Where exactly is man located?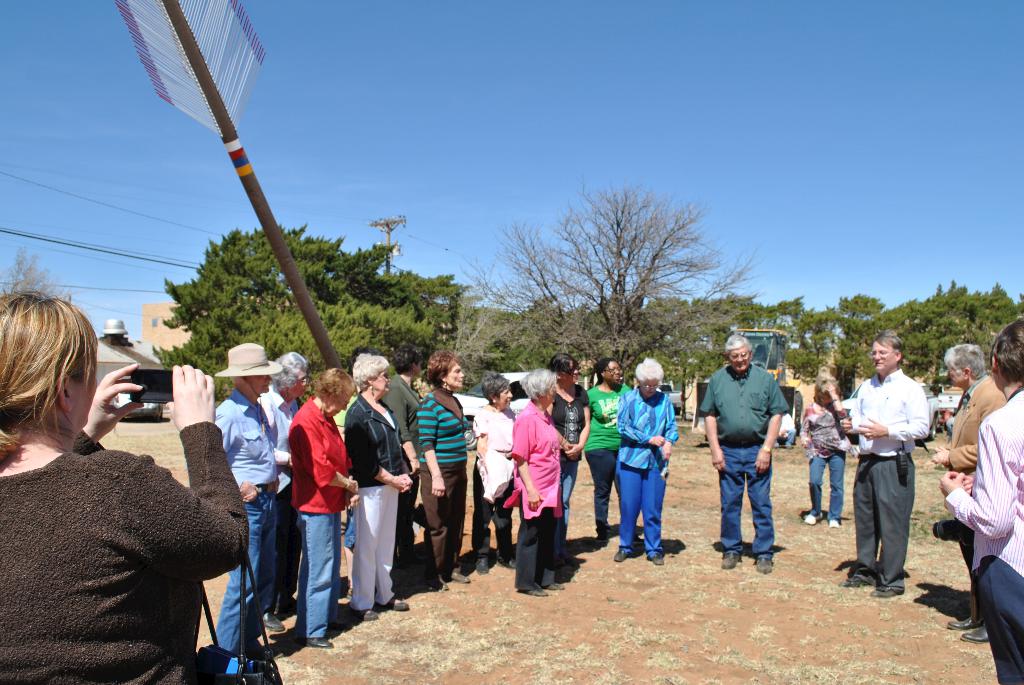
Its bounding box is select_region(212, 344, 280, 674).
